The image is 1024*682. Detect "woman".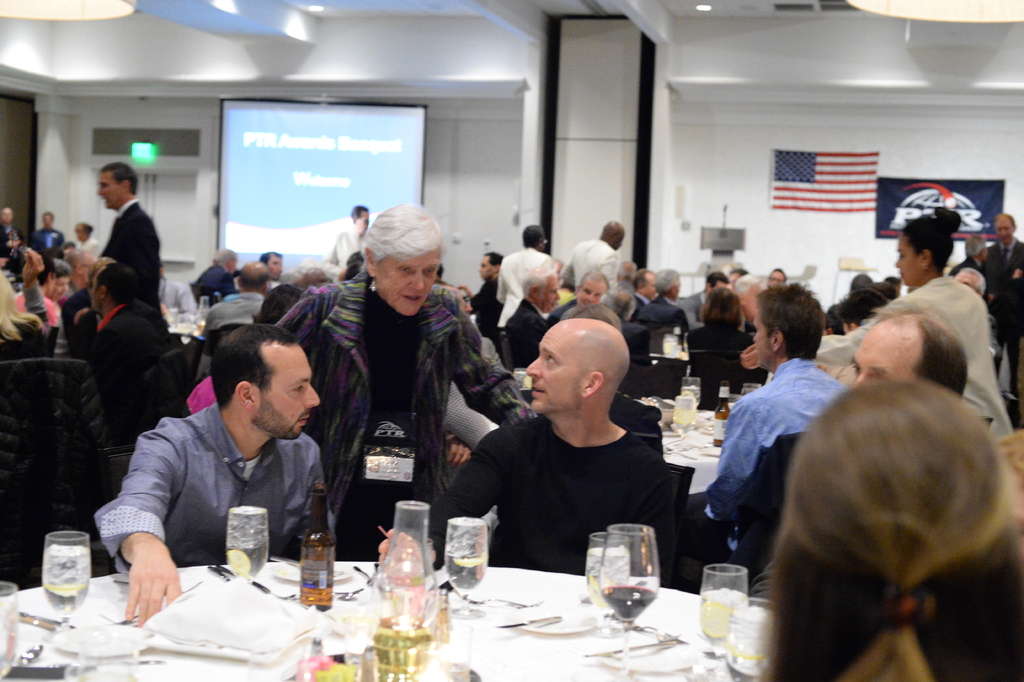
Detection: BBox(687, 285, 757, 352).
